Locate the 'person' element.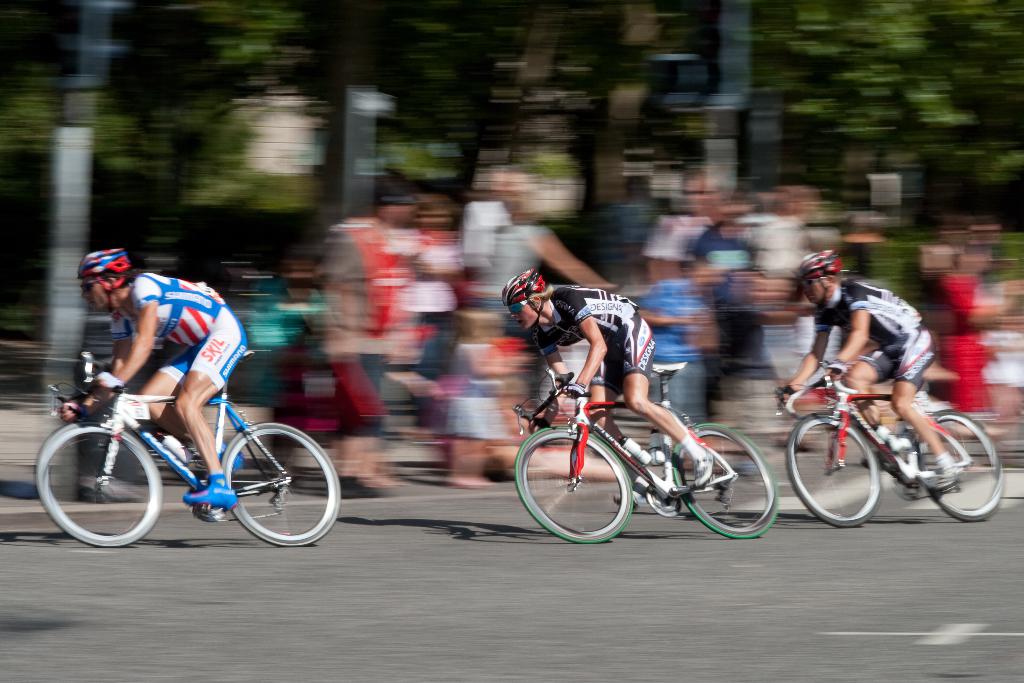
Element bbox: x1=519, y1=282, x2=744, y2=523.
